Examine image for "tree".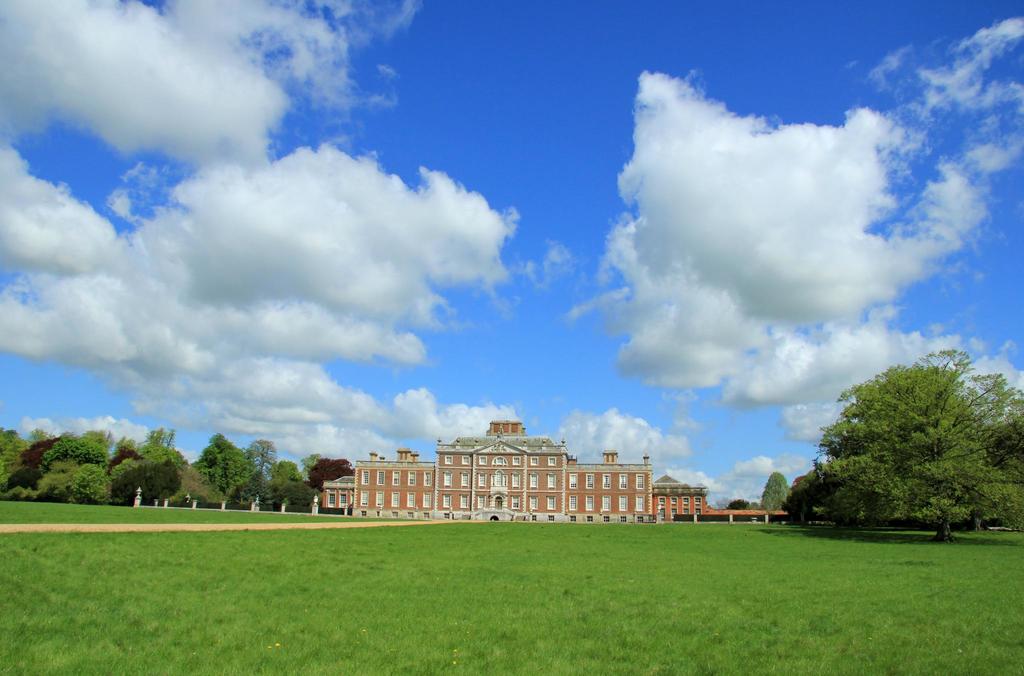
Examination result: 132, 454, 184, 511.
